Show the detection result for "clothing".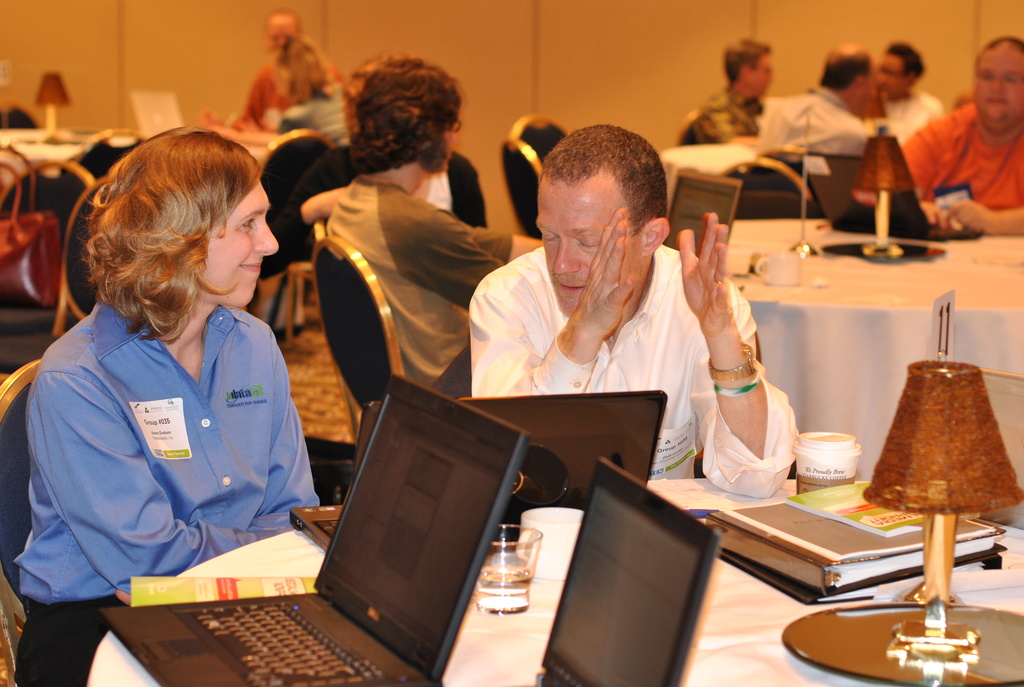
BBox(875, 88, 942, 146).
